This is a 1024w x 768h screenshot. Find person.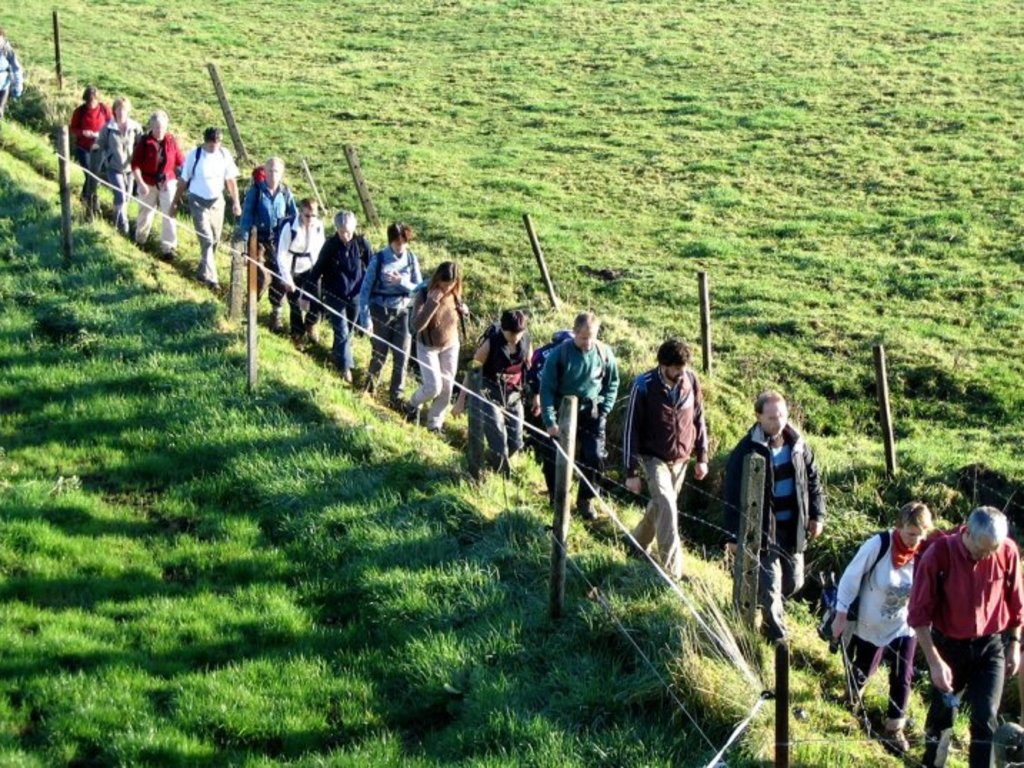
Bounding box: (520,328,583,491).
